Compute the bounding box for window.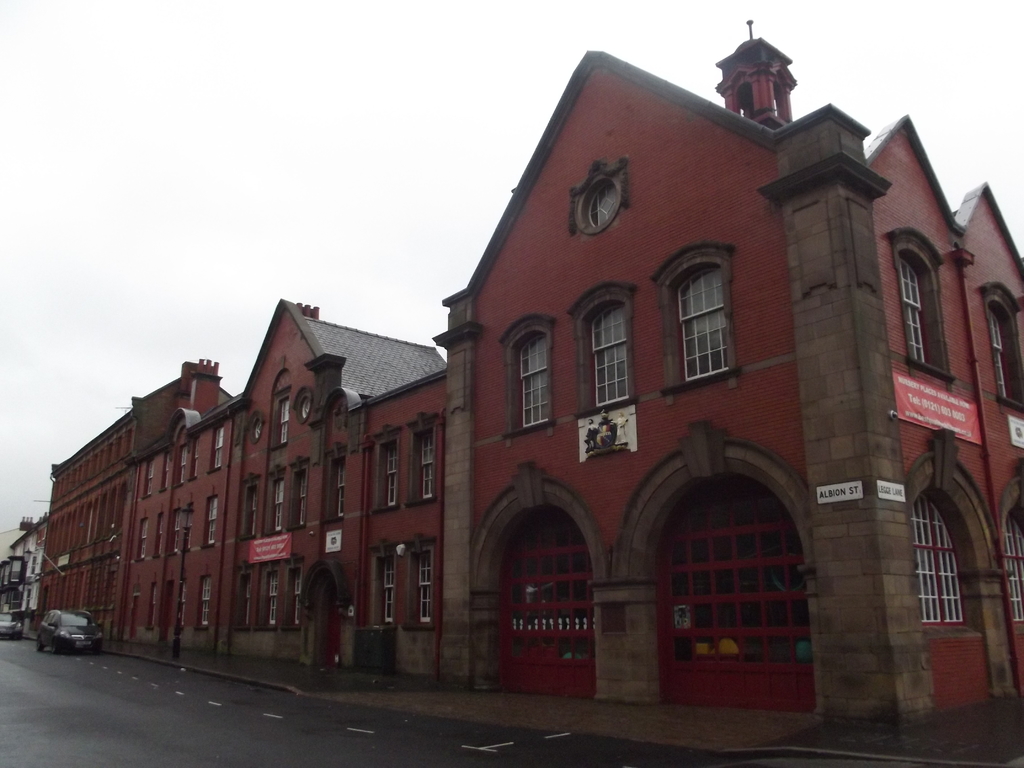
region(383, 558, 394, 627).
